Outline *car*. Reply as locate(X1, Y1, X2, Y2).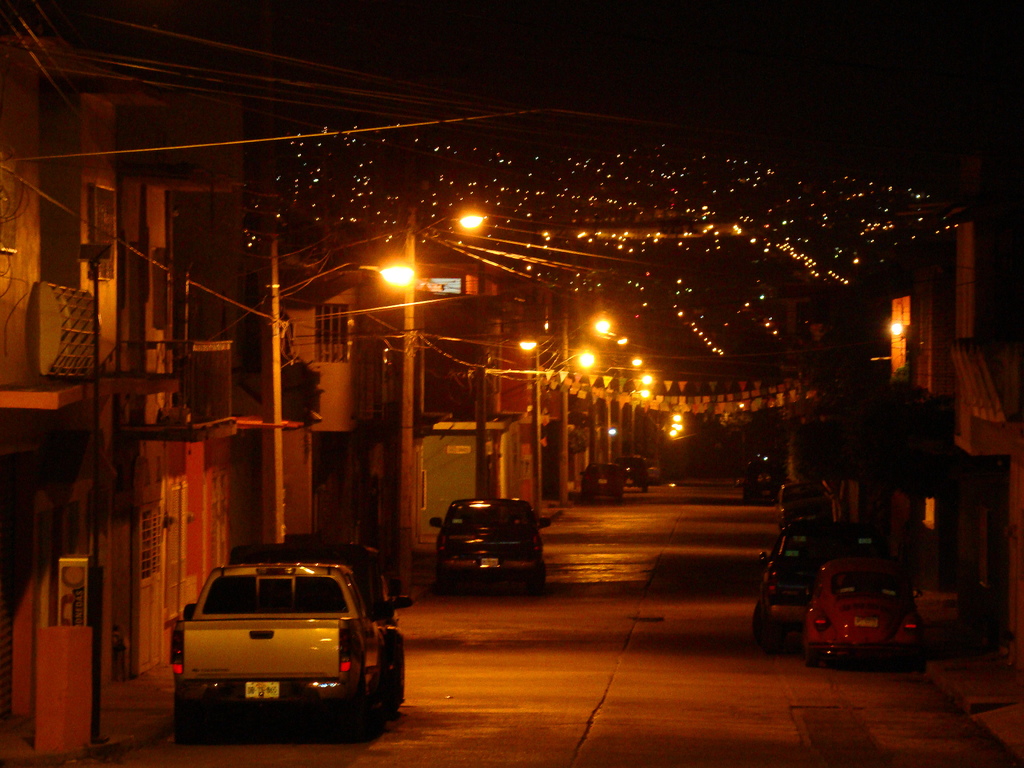
locate(579, 461, 623, 500).
